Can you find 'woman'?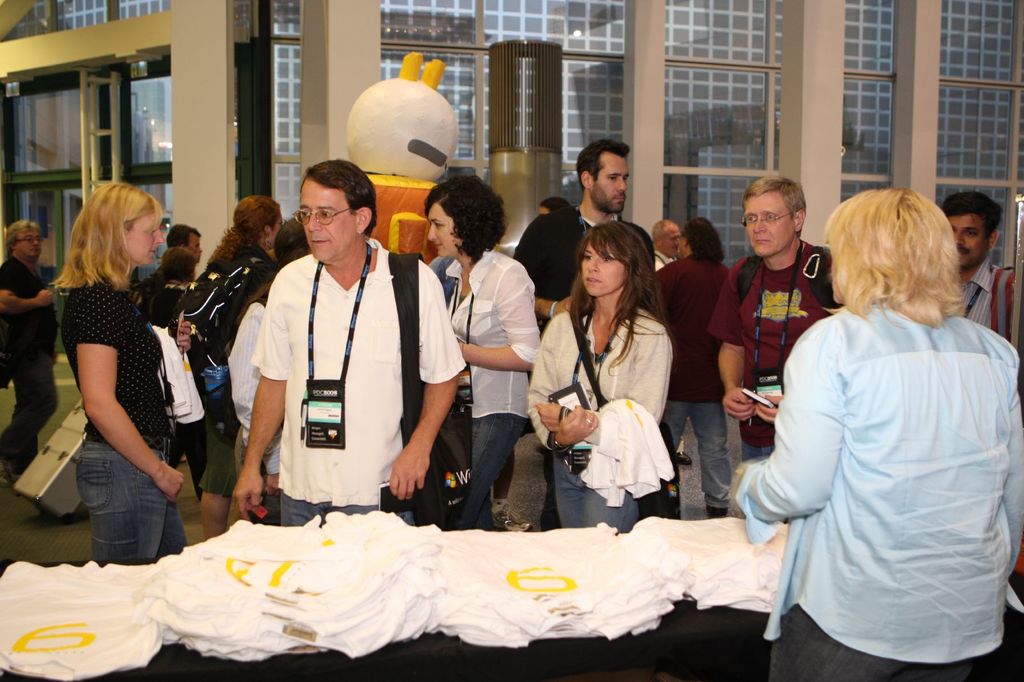
Yes, bounding box: [426,173,542,528].
